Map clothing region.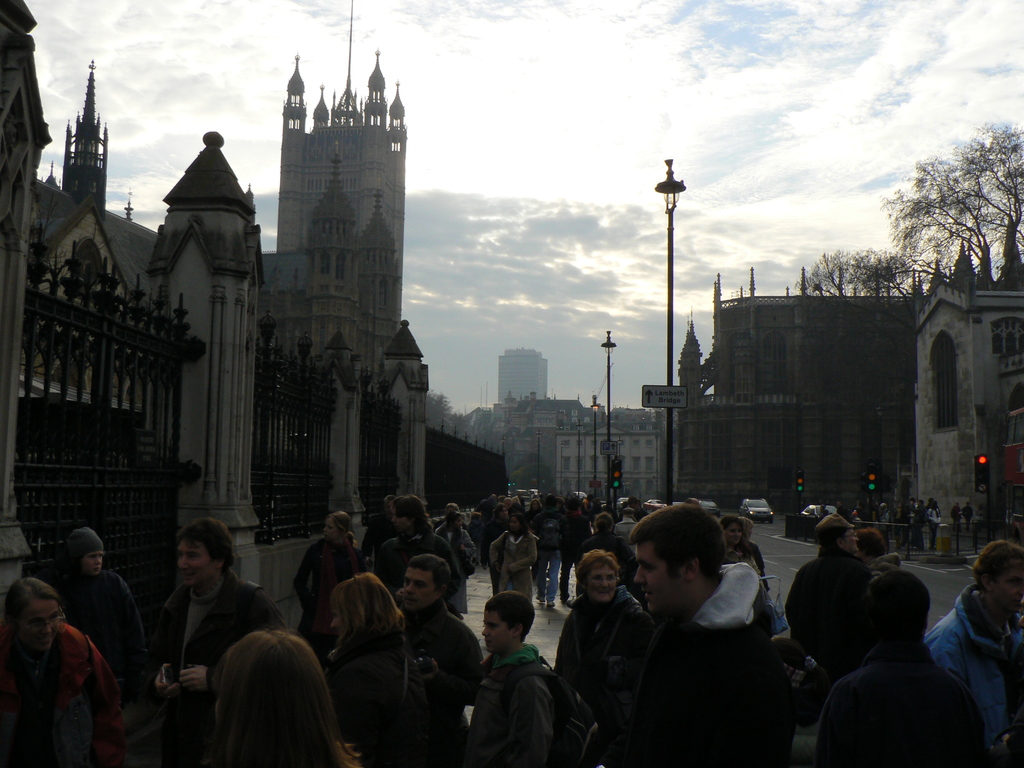
Mapped to <box>533,529,568,598</box>.
